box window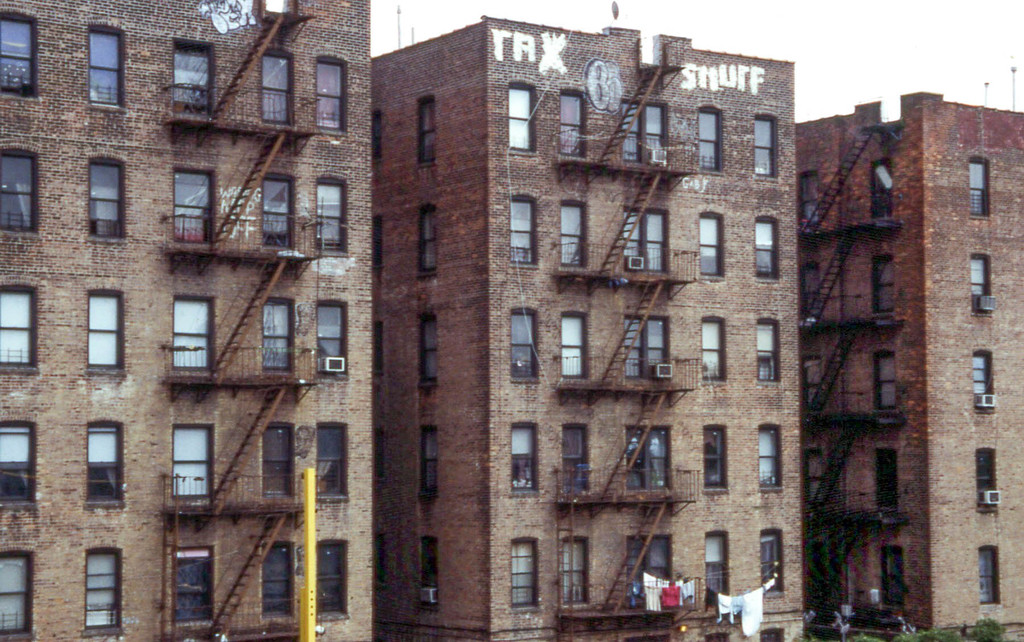
414:431:436:497
